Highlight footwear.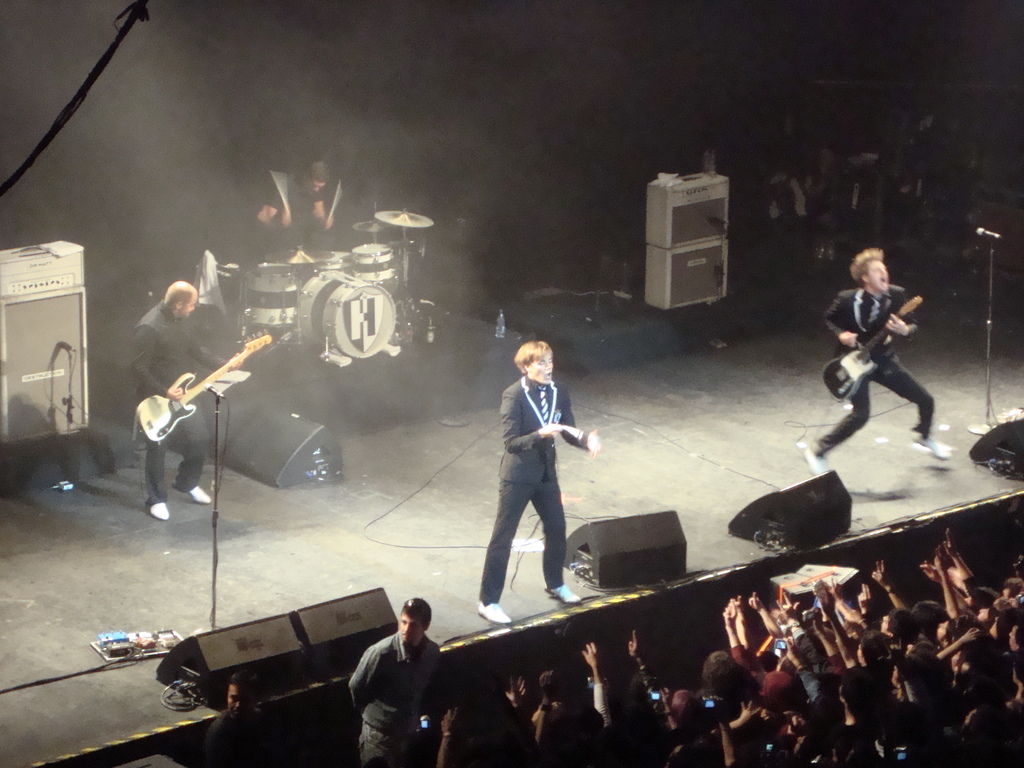
Highlighted region: 920,440,952,468.
